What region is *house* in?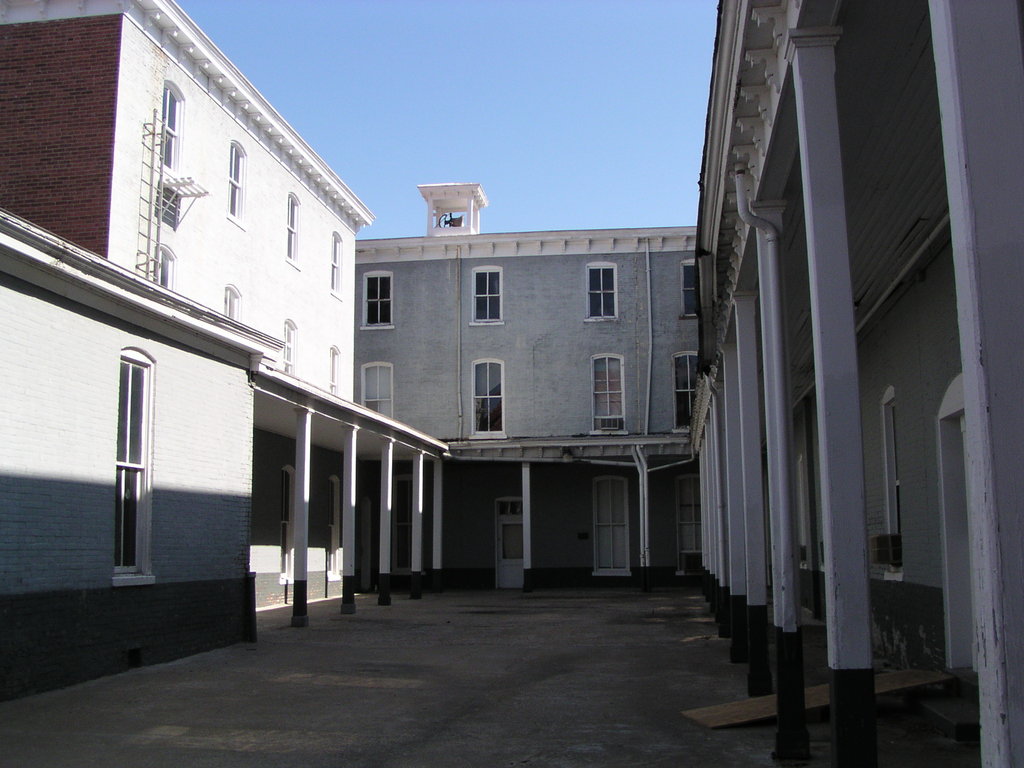
[0, 207, 297, 711].
